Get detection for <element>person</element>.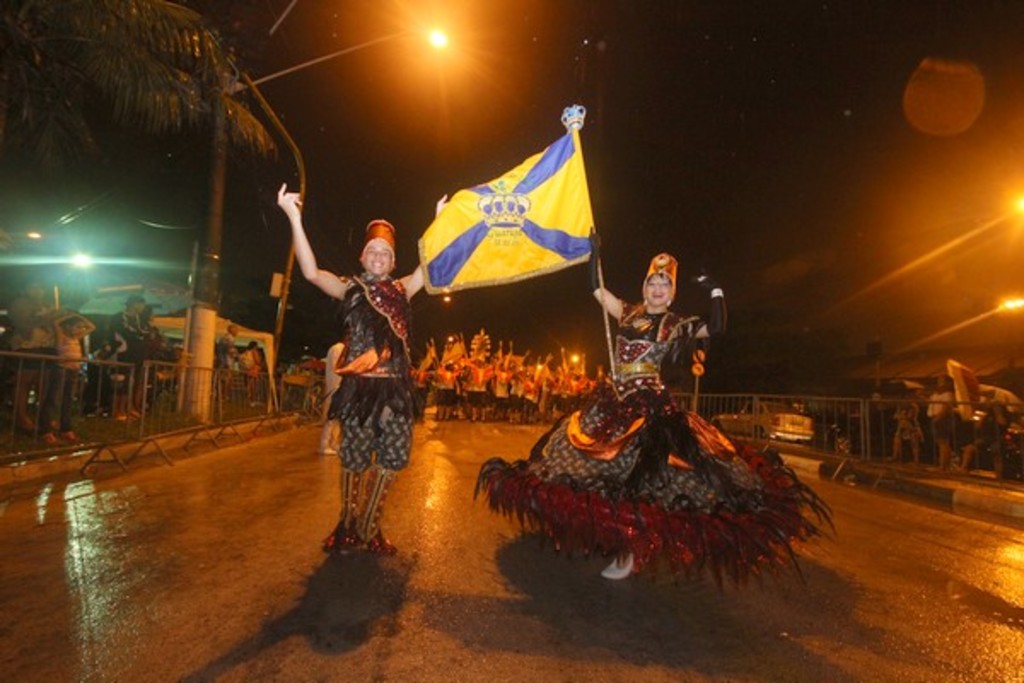
Detection: 7 285 46 345.
